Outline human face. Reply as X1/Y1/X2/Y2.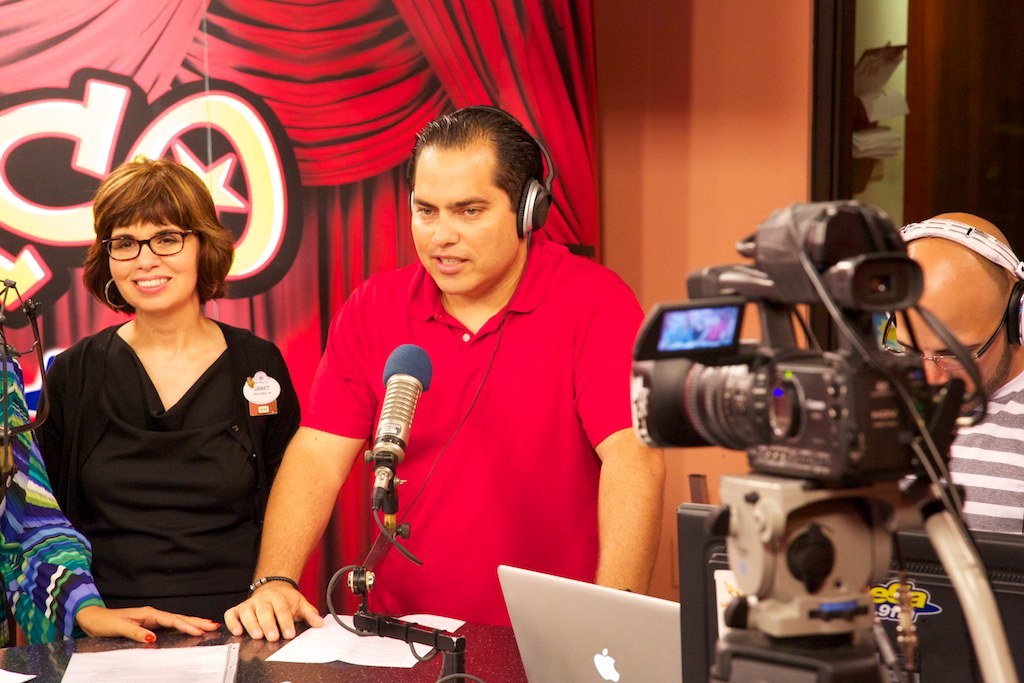
896/286/1015/412.
